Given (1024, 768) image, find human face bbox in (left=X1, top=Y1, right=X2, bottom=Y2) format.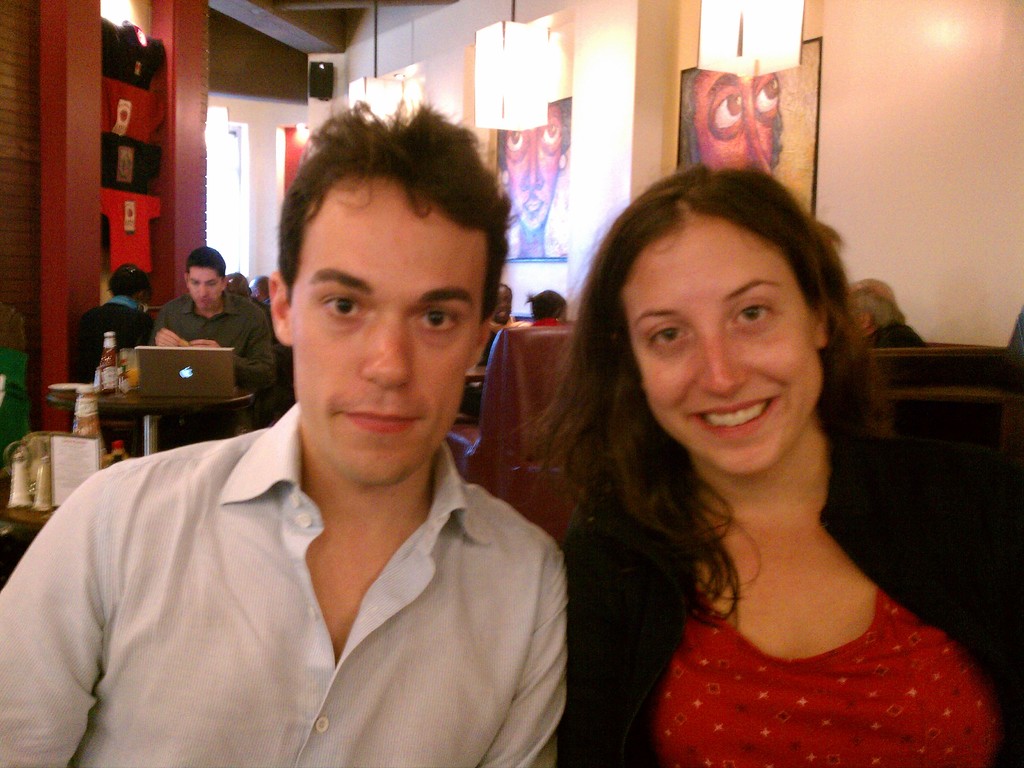
(left=189, top=268, right=217, bottom=309).
